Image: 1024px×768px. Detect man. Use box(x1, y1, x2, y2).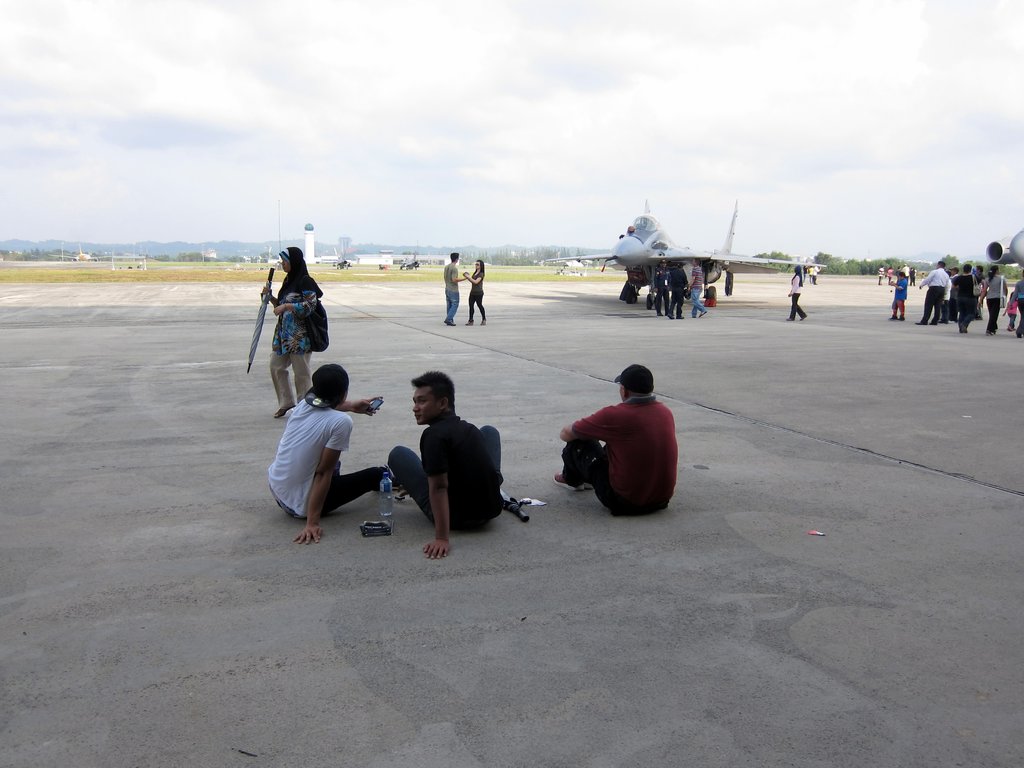
box(553, 365, 682, 518).
